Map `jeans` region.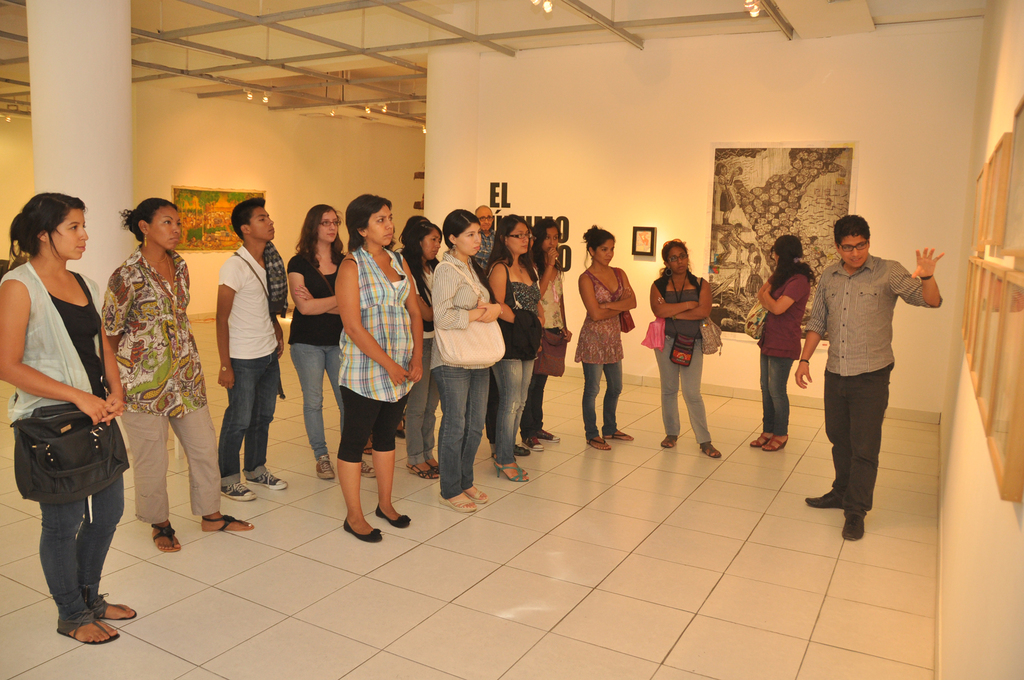
Mapped to bbox=(490, 355, 533, 464).
